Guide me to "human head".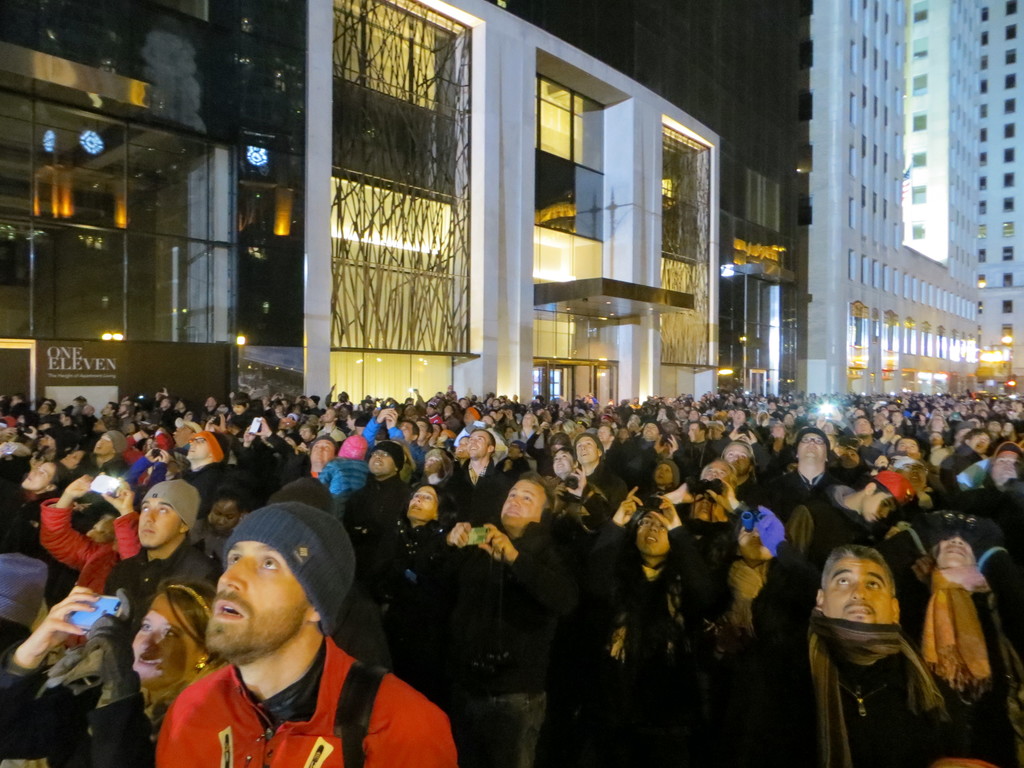
Guidance: locate(22, 465, 62, 490).
